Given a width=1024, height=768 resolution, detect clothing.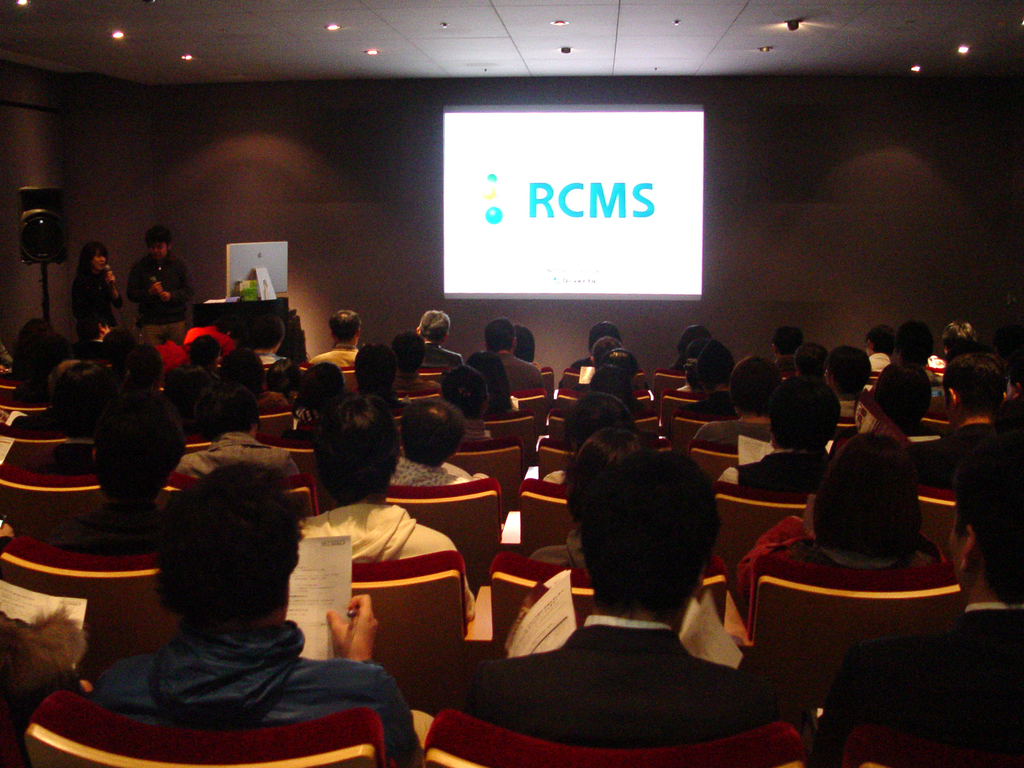
(left=178, top=433, right=297, bottom=484).
